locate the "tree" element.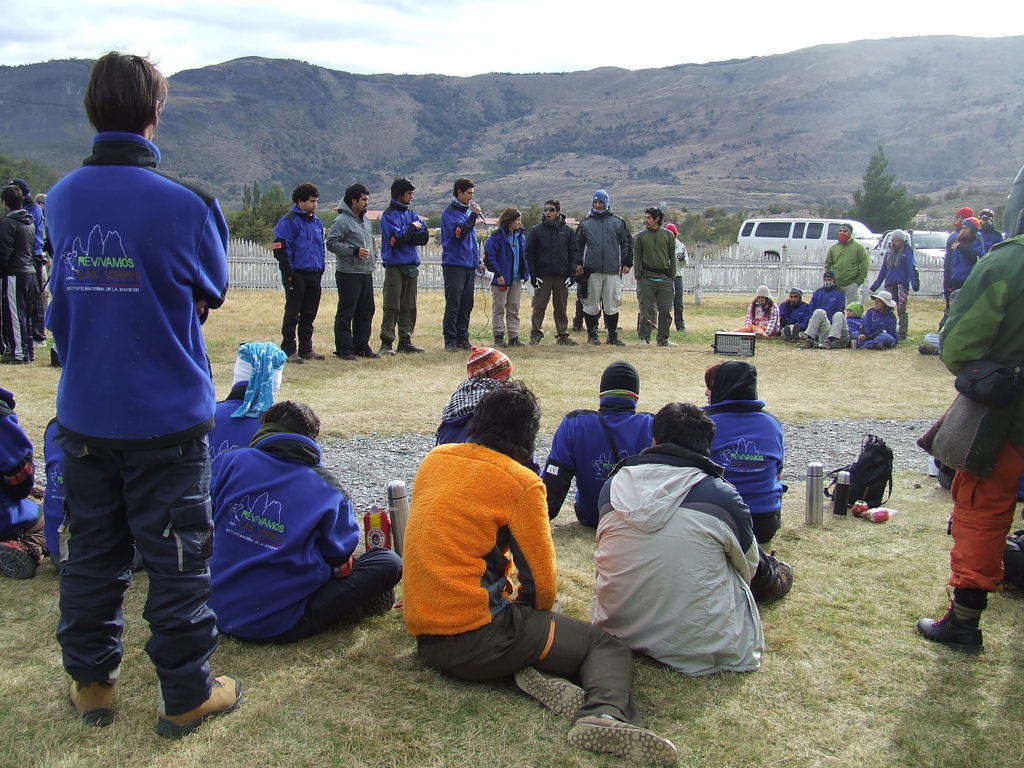
Element bbox: detection(0, 149, 60, 194).
